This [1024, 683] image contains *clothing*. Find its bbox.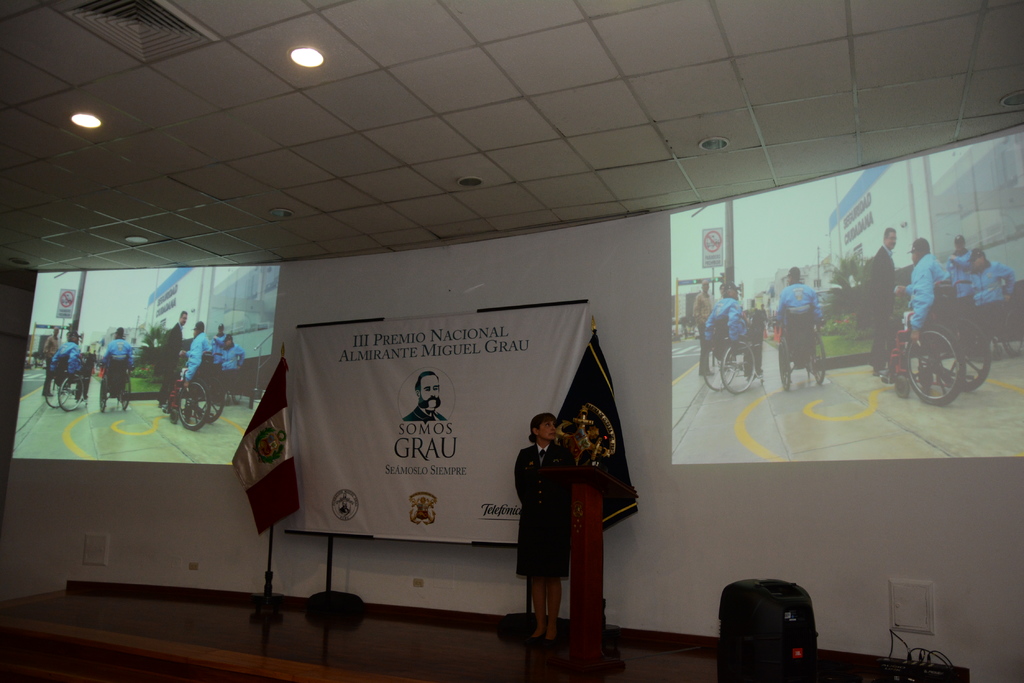
188,334,212,376.
